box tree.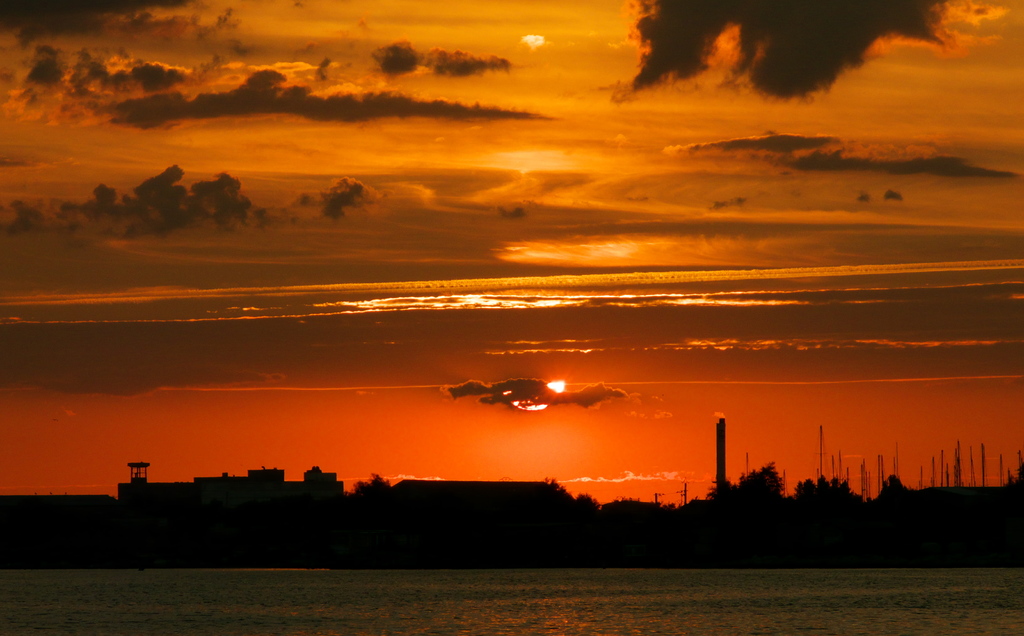
703/462/782/526.
